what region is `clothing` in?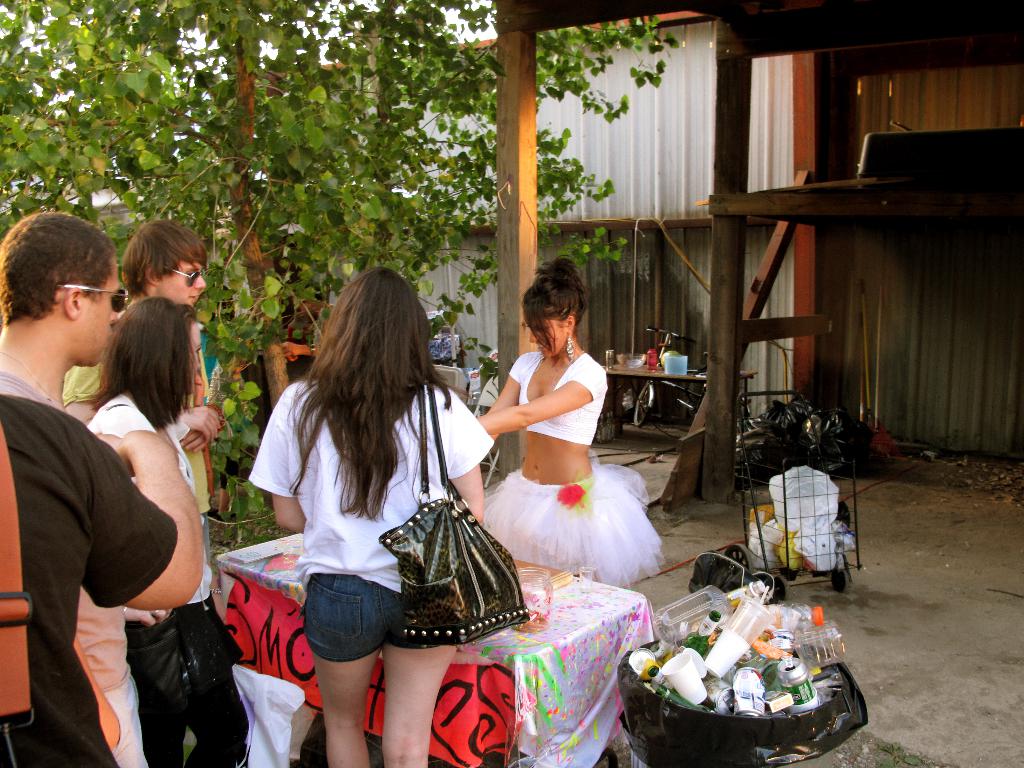
region(0, 369, 151, 767).
